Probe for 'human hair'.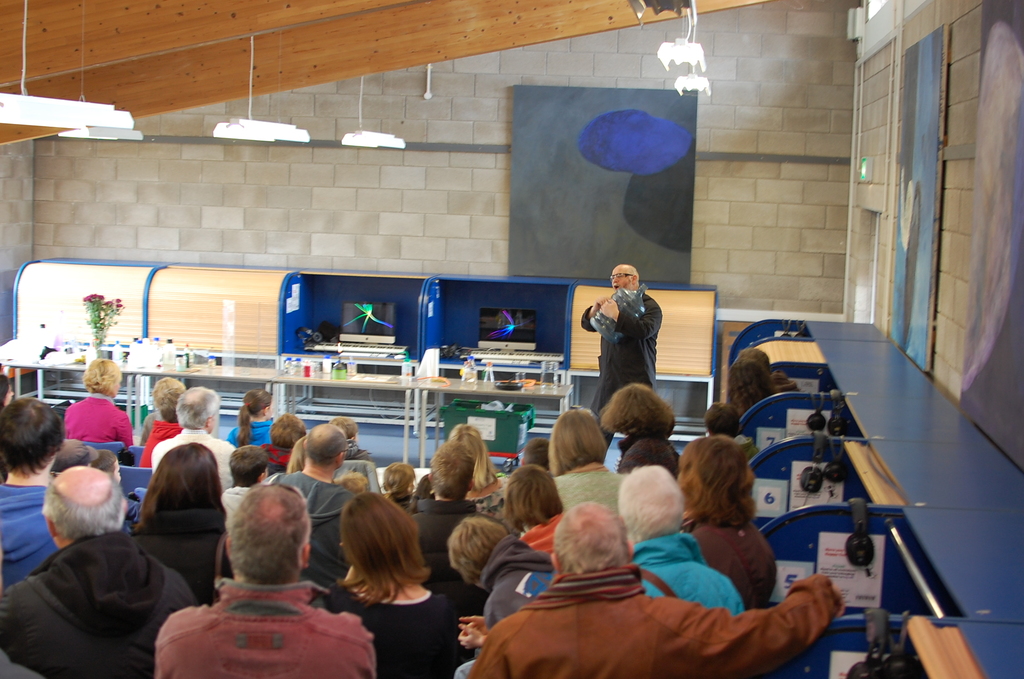
Probe result: (left=272, top=411, right=307, bottom=452).
